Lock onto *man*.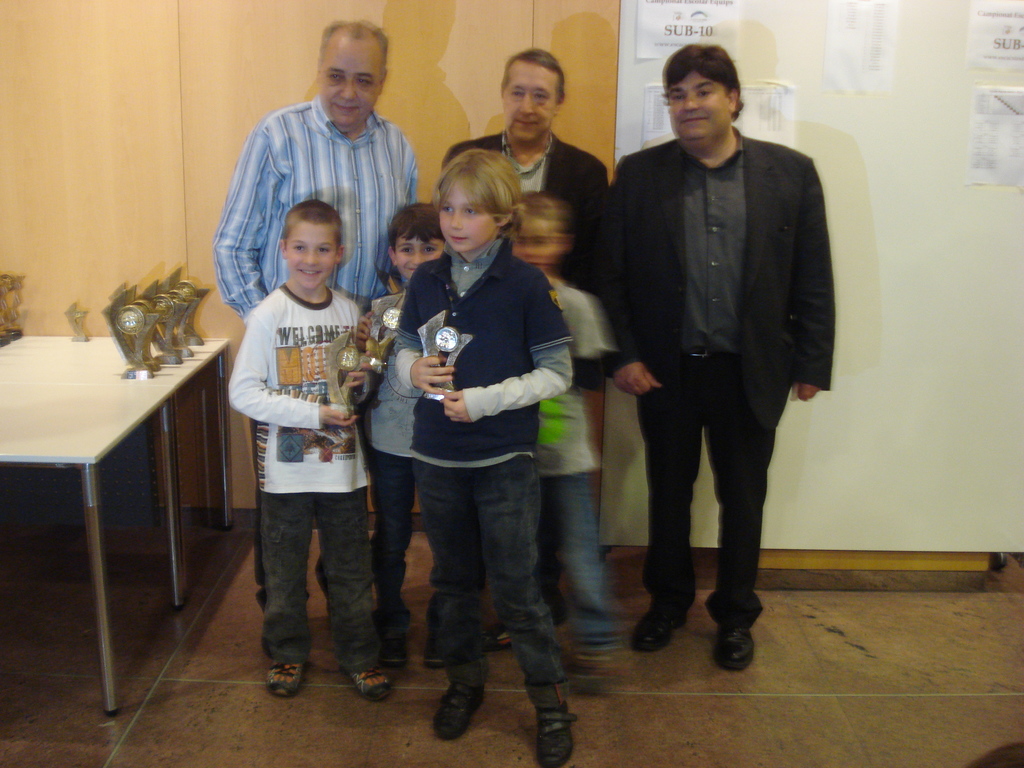
Locked: 595 36 844 662.
